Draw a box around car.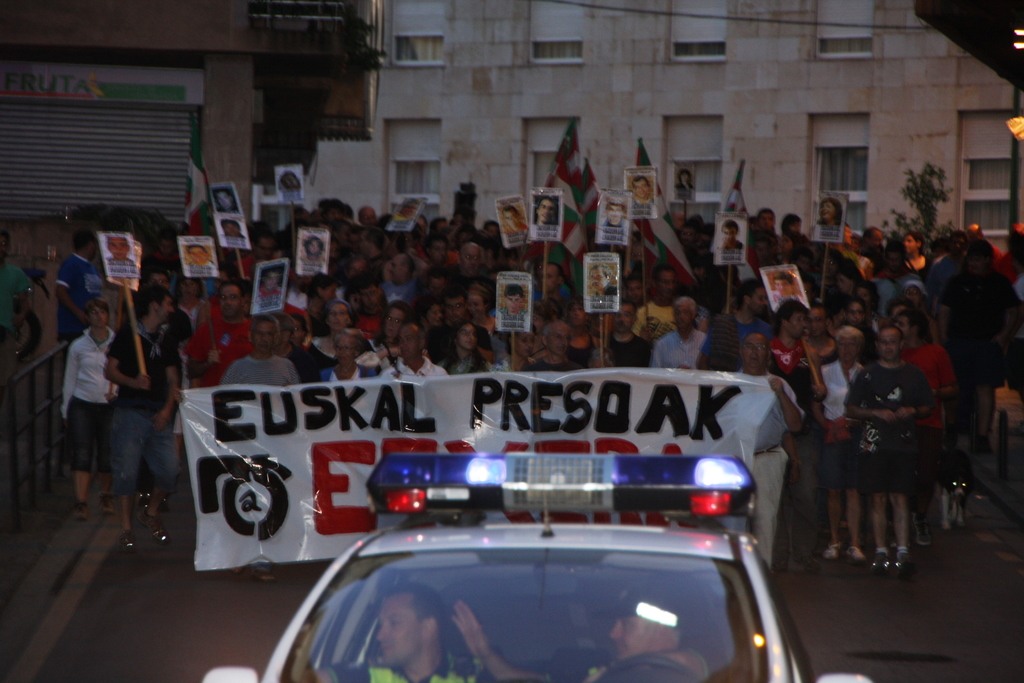
detection(279, 474, 775, 682).
